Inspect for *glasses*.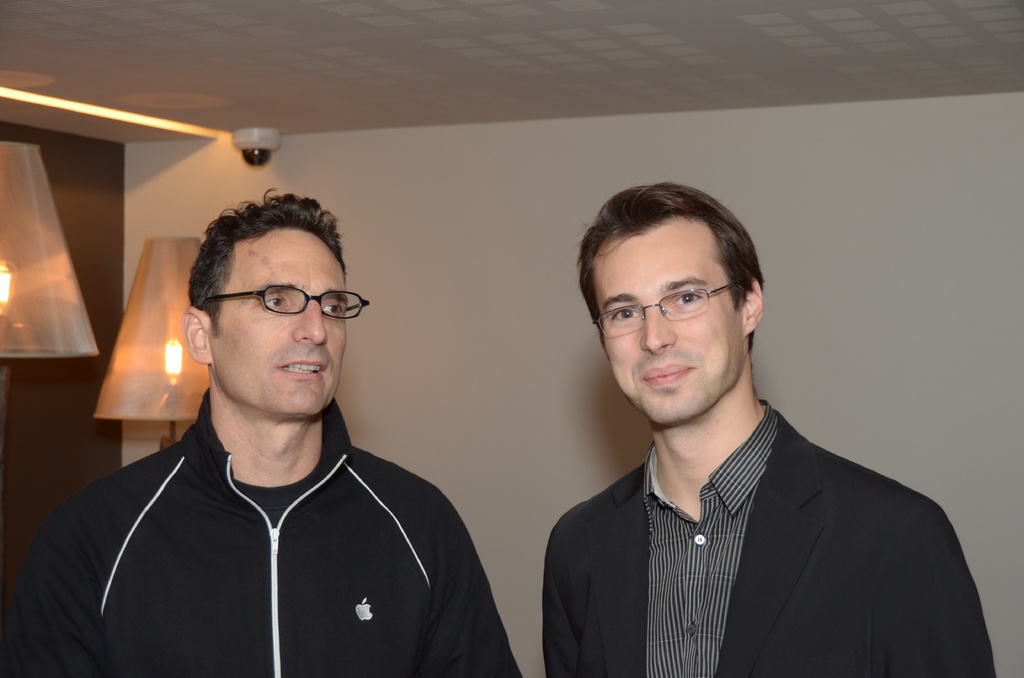
Inspection: bbox(595, 282, 737, 336).
